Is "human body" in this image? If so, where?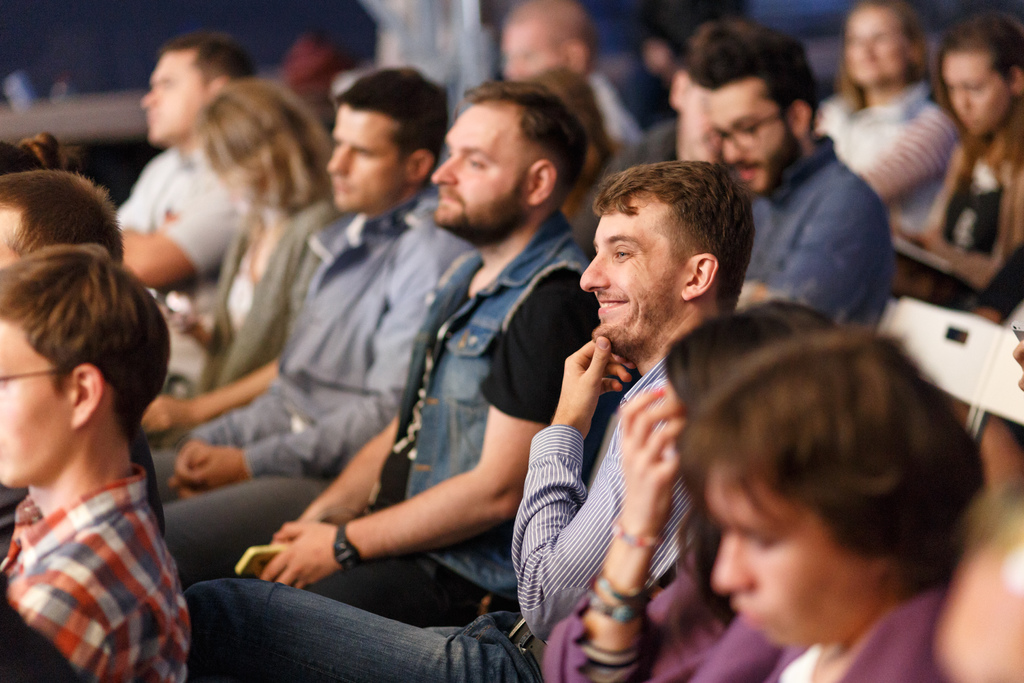
Yes, at bbox(0, 245, 220, 676).
